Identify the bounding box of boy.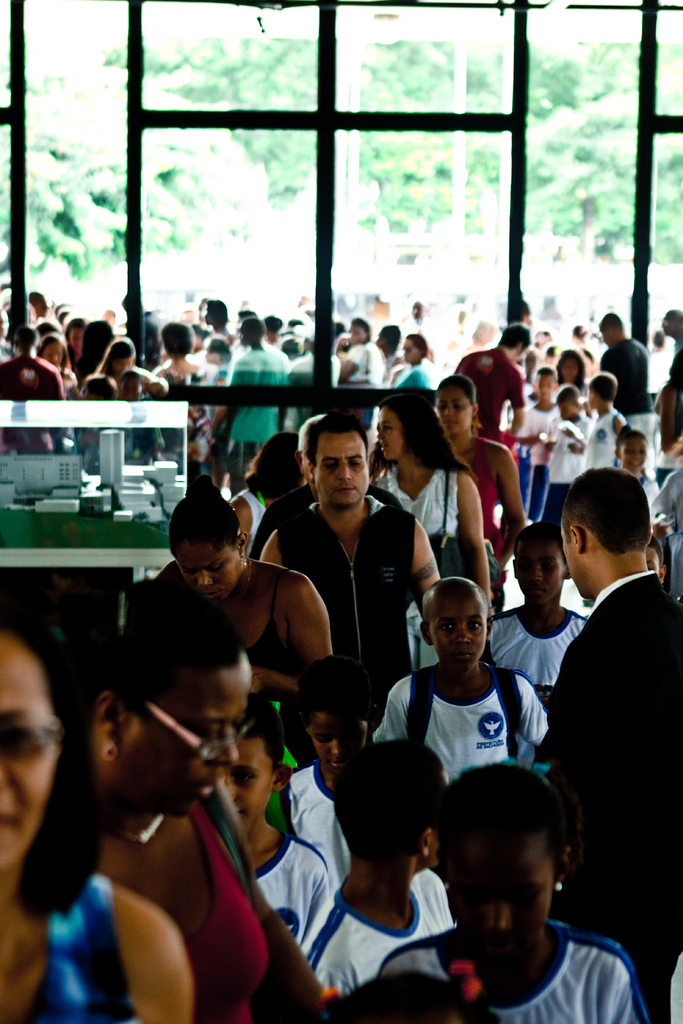
box=[563, 378, 632, 471].
